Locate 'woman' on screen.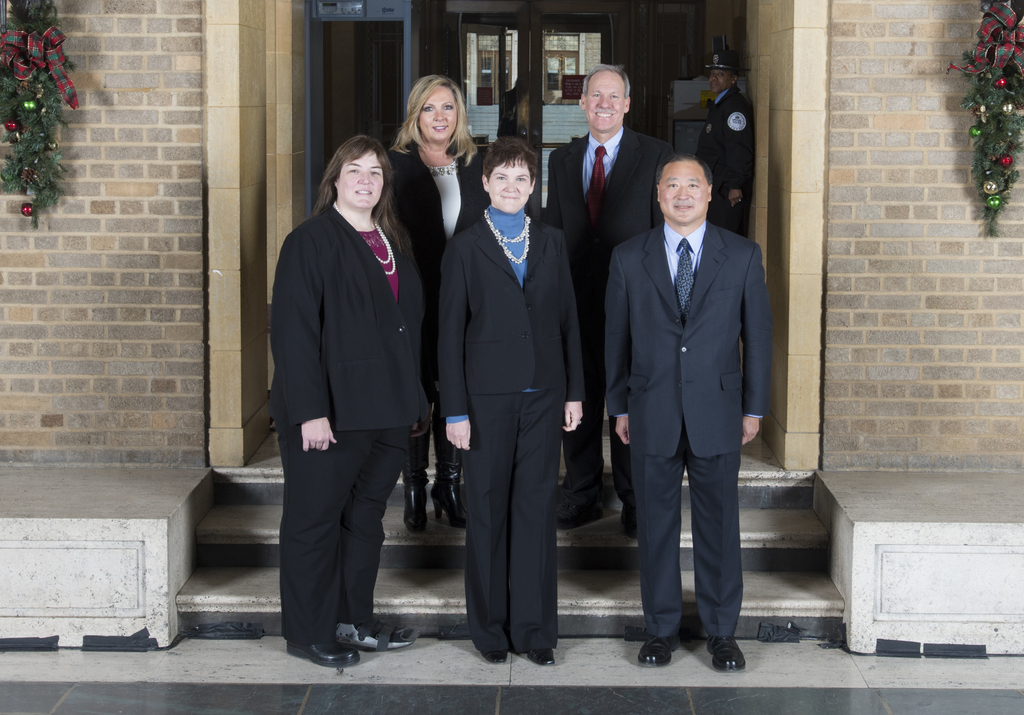
On screen at rect(266, 120, 429, 687).
